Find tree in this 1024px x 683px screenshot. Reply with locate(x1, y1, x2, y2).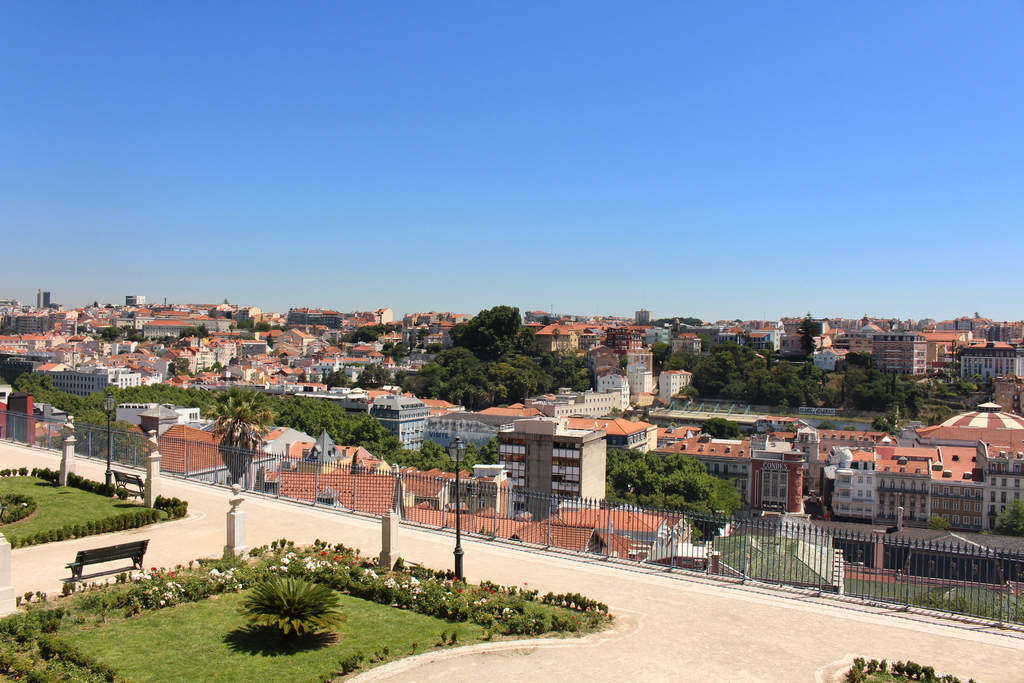
locate(202, 386, 280, 495).
